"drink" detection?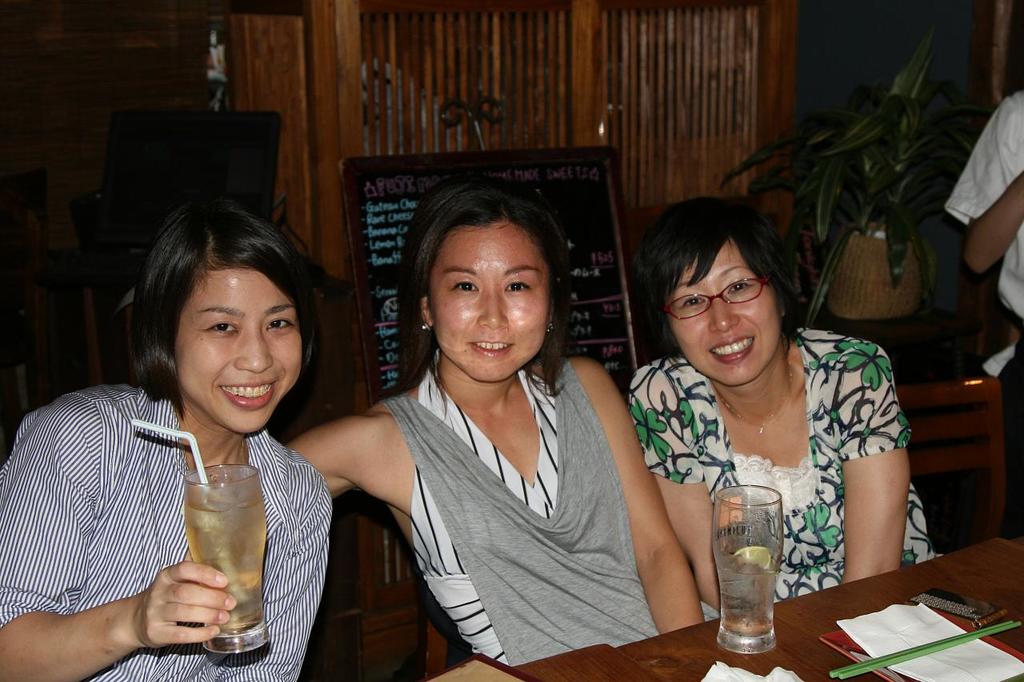
<region>181, 498, 266, 640</region>
